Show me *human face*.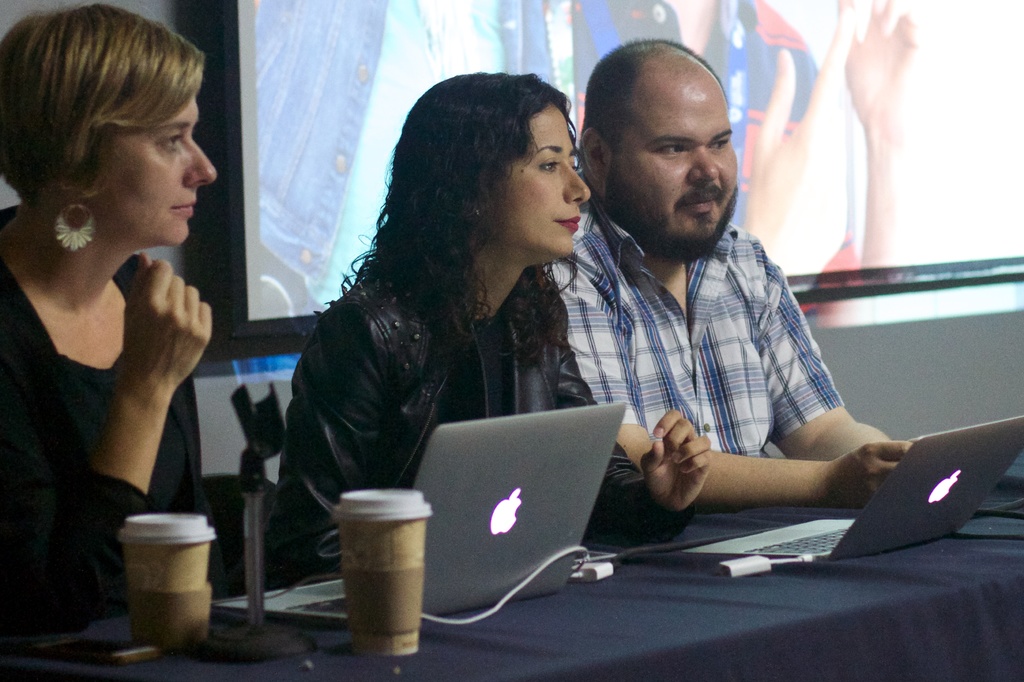
*human face* is here: <region>608, 84, 737, 236</region>.
